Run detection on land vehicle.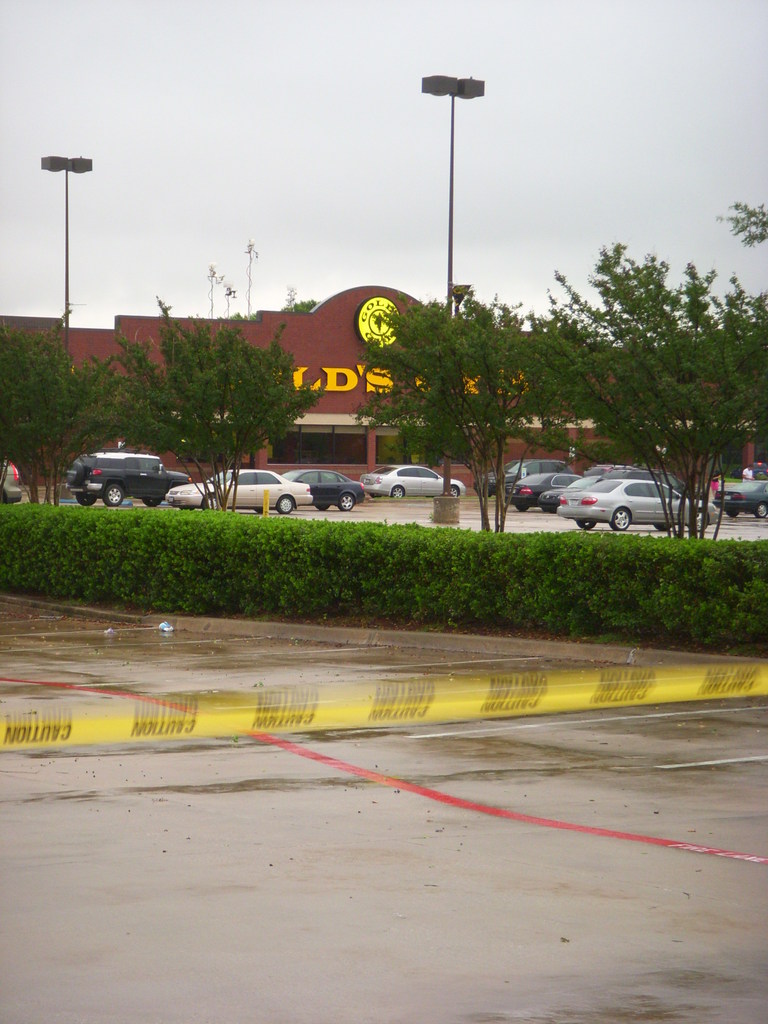
Result: (x1=728, y1=461, x2=767, y2=479).
